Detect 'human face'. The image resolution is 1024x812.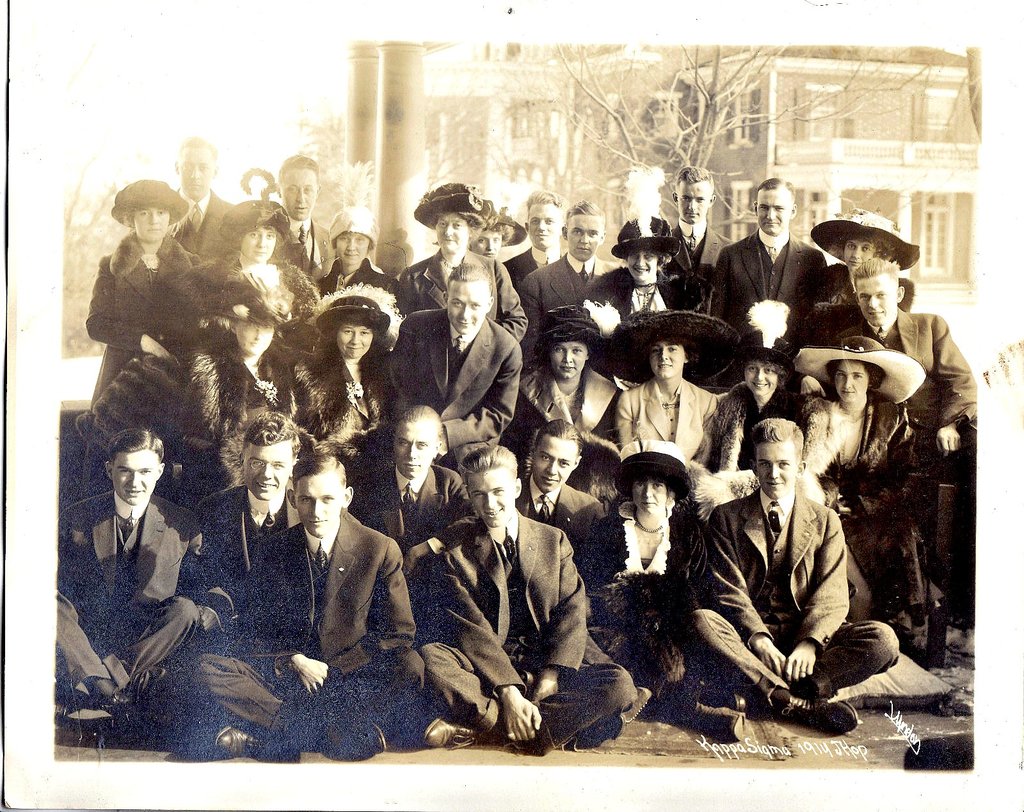
detection(337, 324, 377, 358).
